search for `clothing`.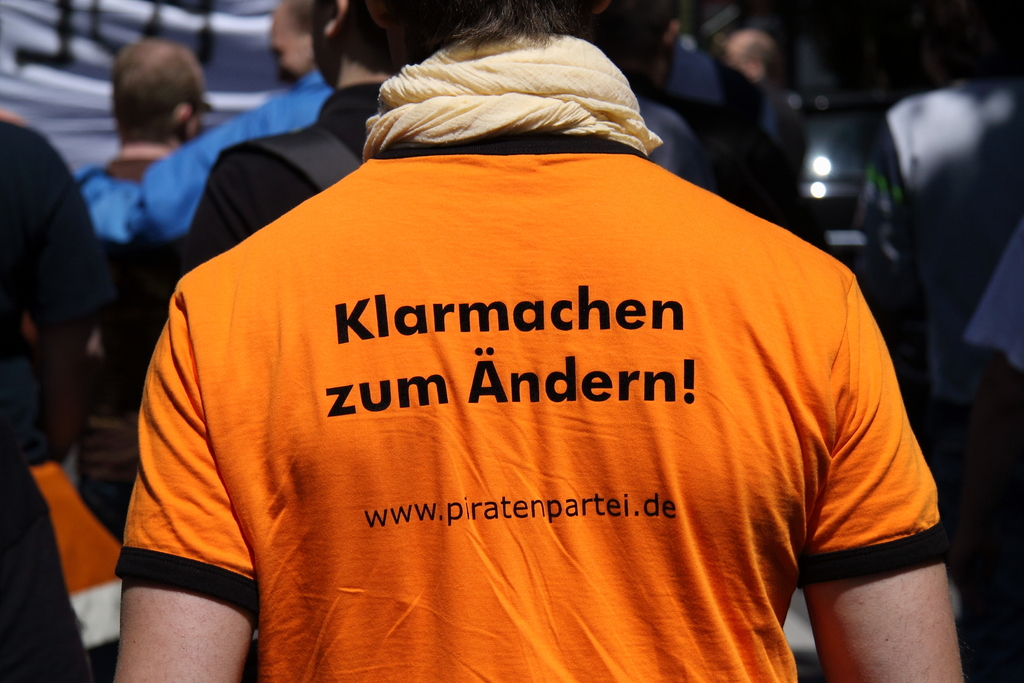
Found at bbox=(179, 79, 384, 274).
